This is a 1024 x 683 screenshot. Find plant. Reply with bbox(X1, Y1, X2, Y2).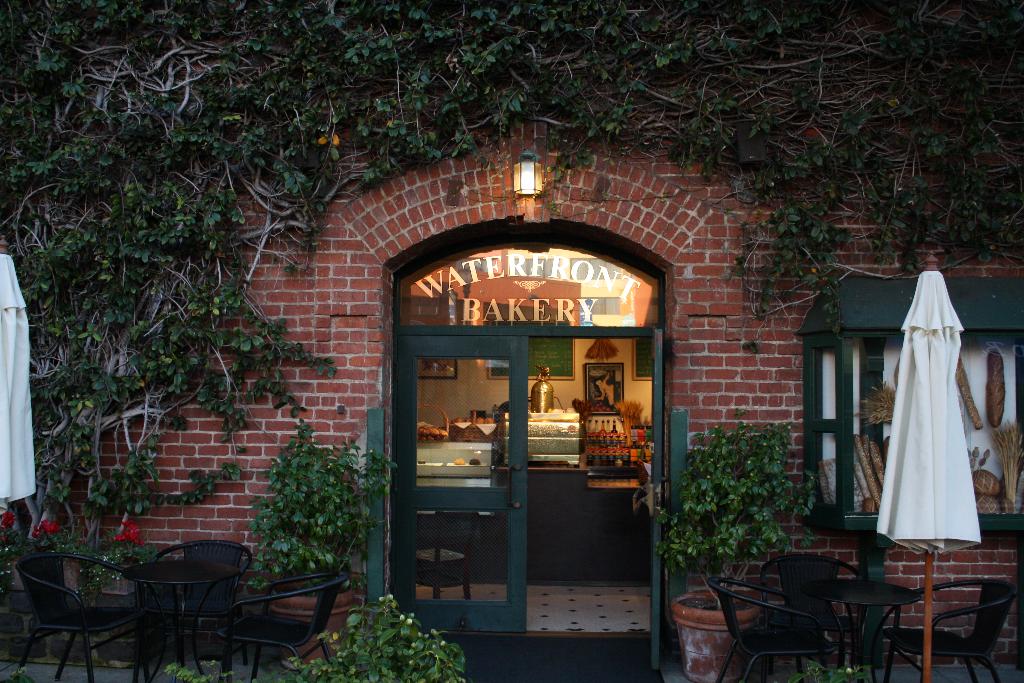
bbox(237, 436, 394, 594).
